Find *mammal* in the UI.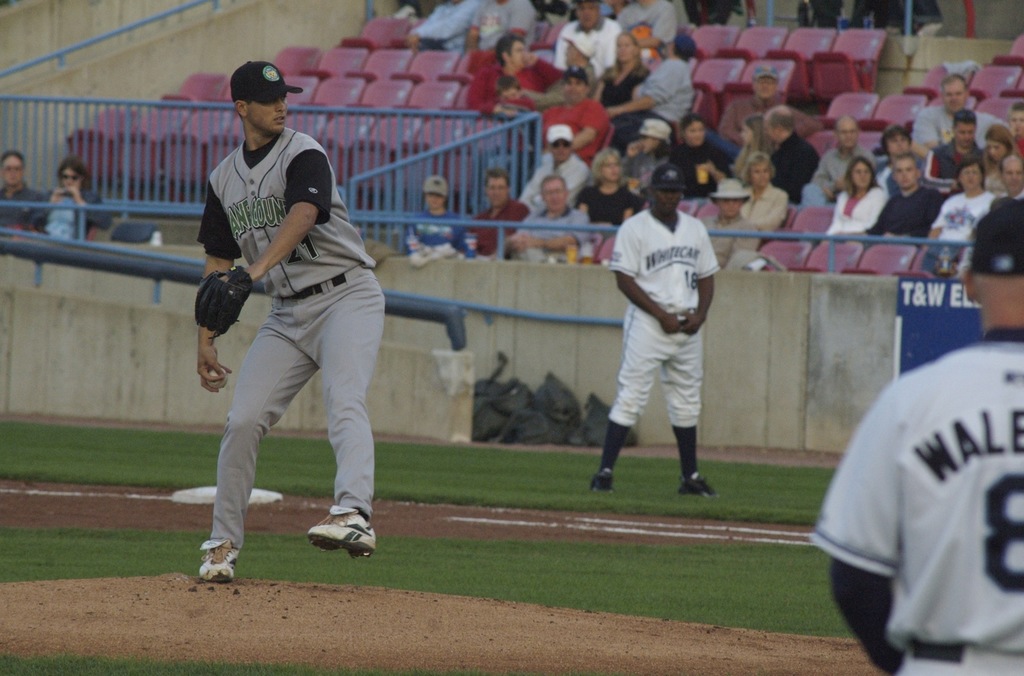
UI element at <box>732,117,764,186</box>.
